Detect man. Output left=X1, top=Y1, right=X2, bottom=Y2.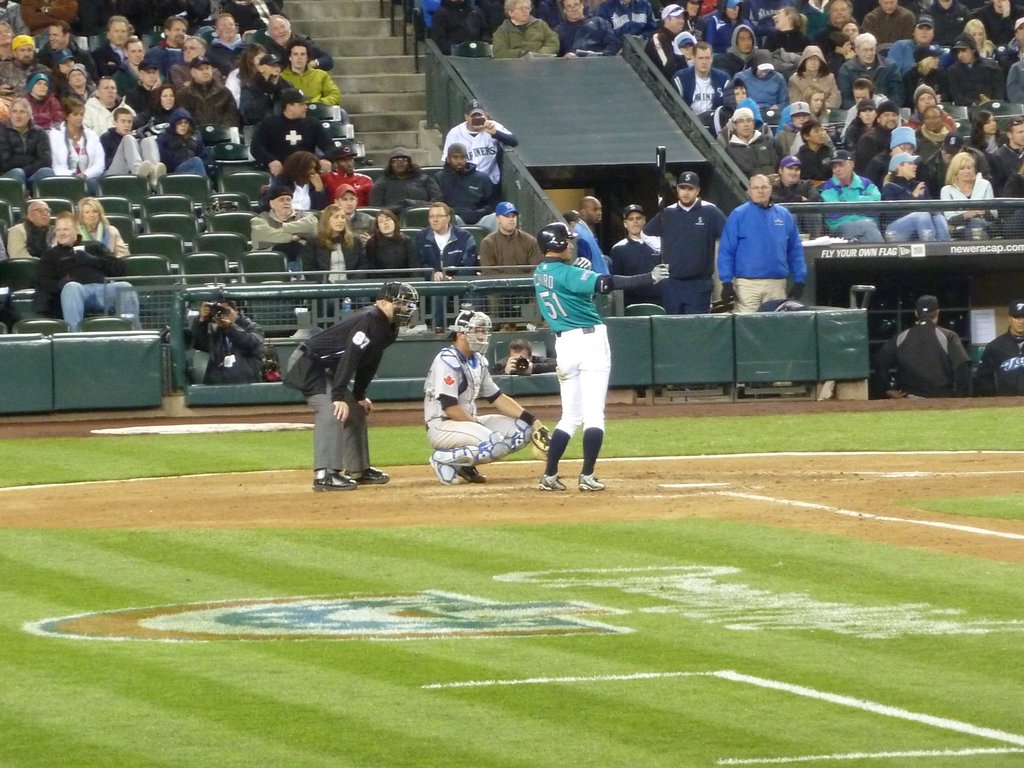
left=8, top=204, right=57, bottom=260.
